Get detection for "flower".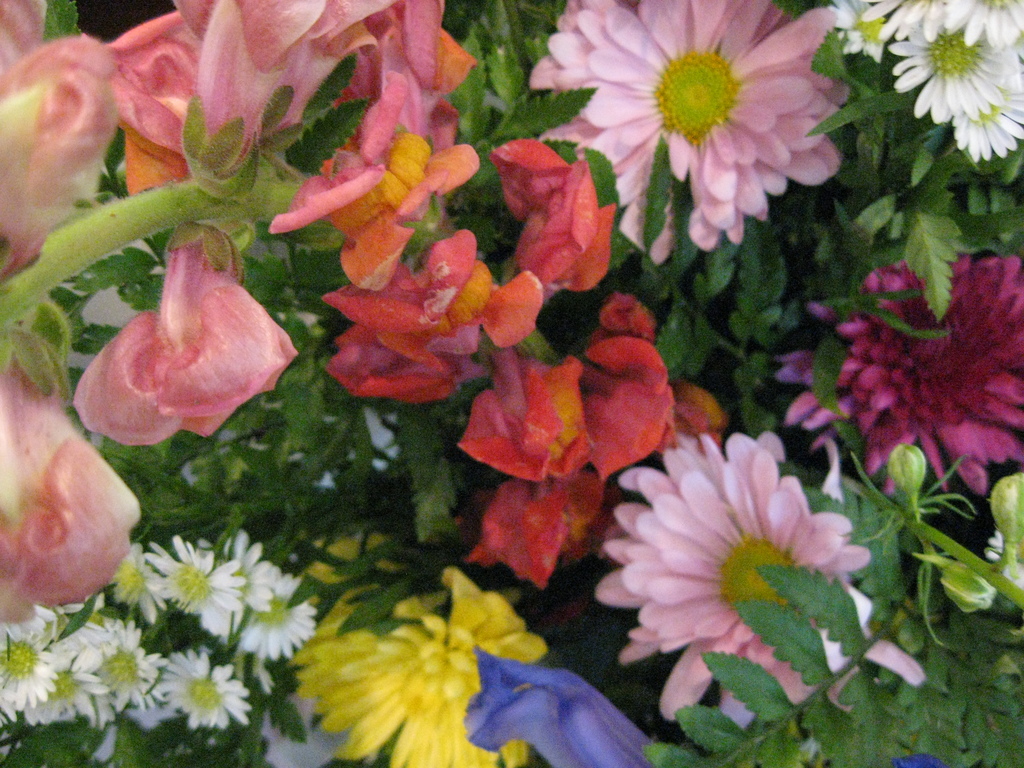
Detection: rect(459, 337, 668, 495).
